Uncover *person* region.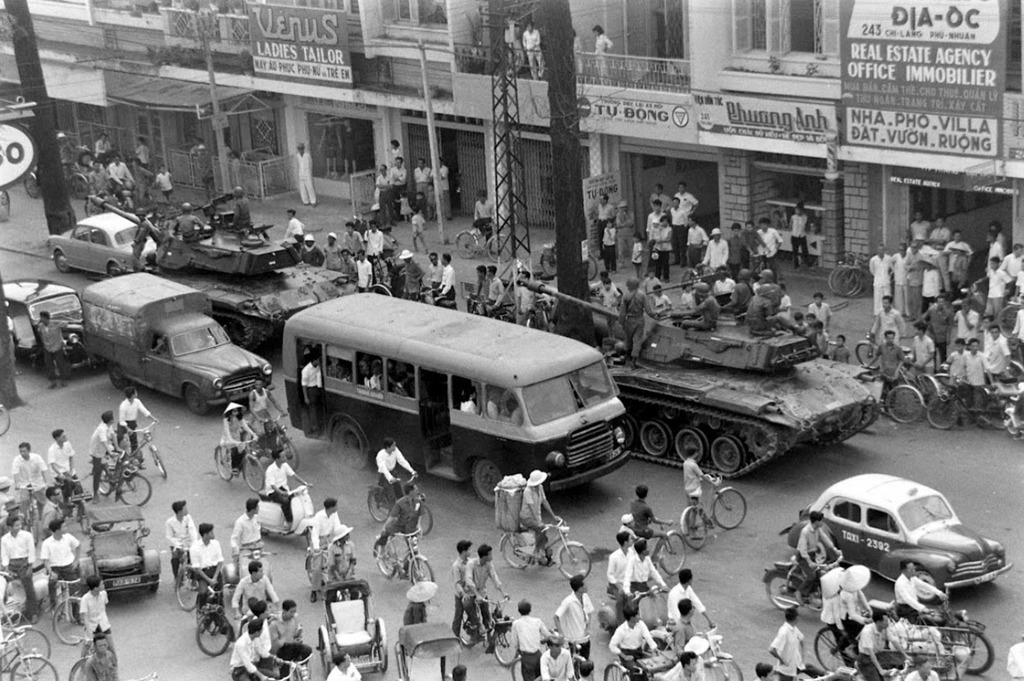
Uncovered: Rect(138, 137, 151, 163).
